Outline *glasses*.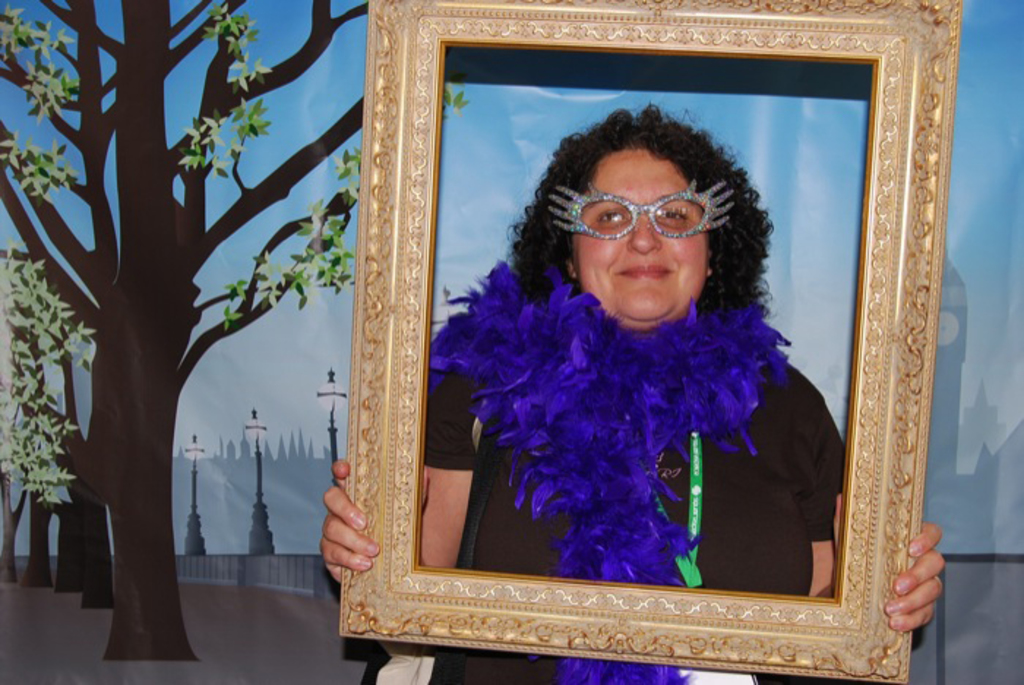
Outline: box(543, 177, 734, 244).
